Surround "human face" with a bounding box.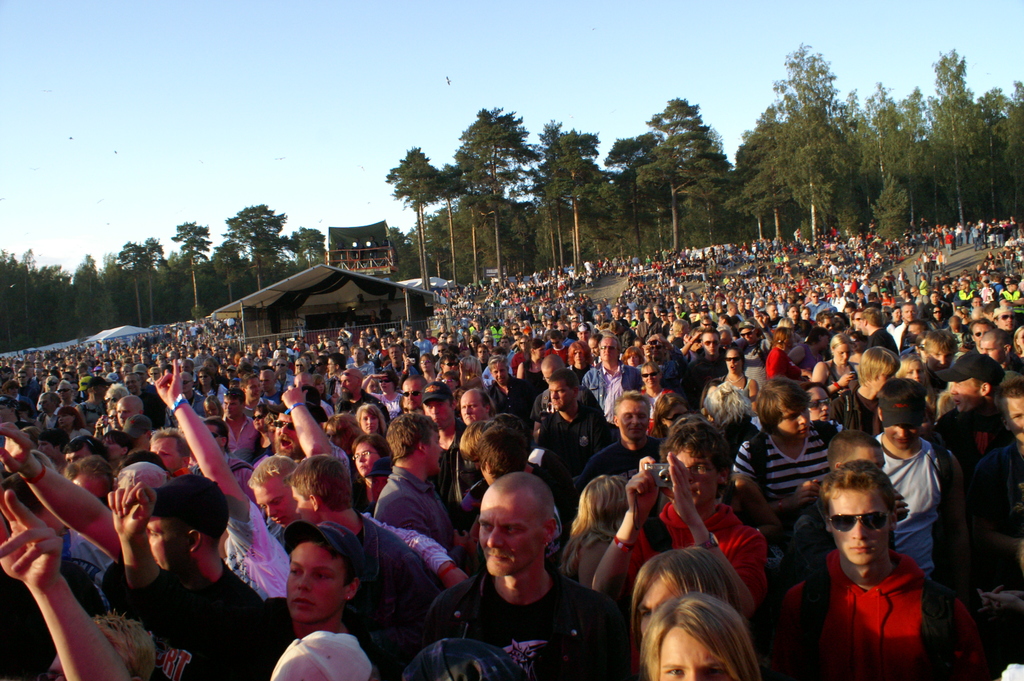
653/307/660/314.
